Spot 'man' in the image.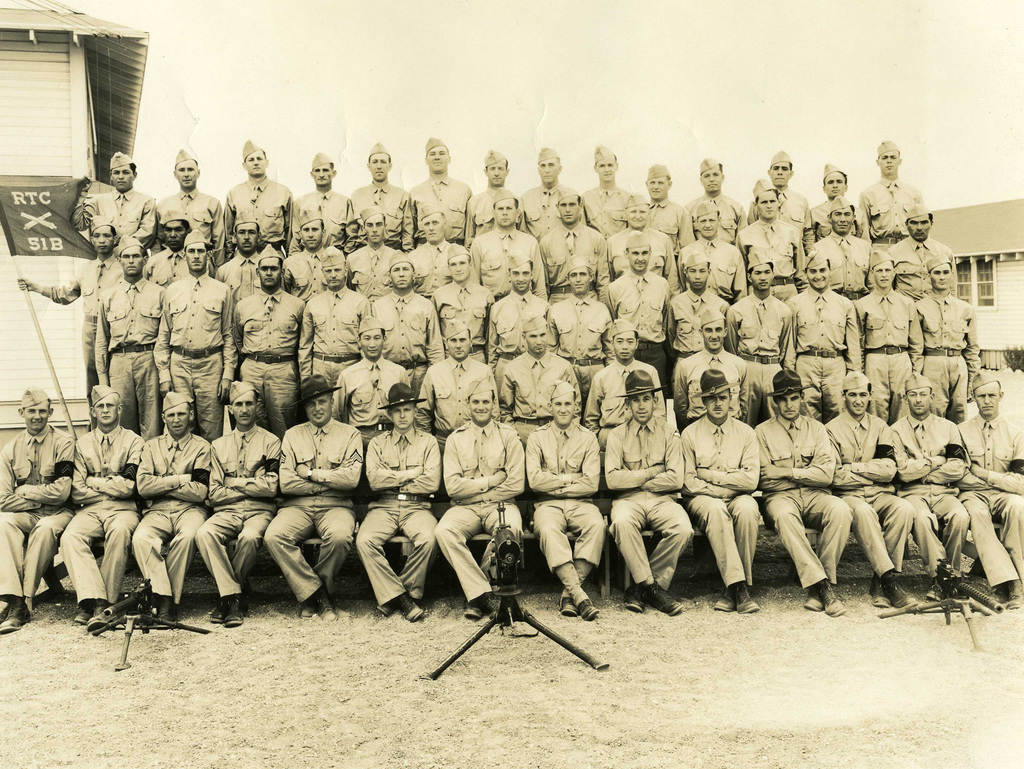
'man' found at 587:145:632:228.
